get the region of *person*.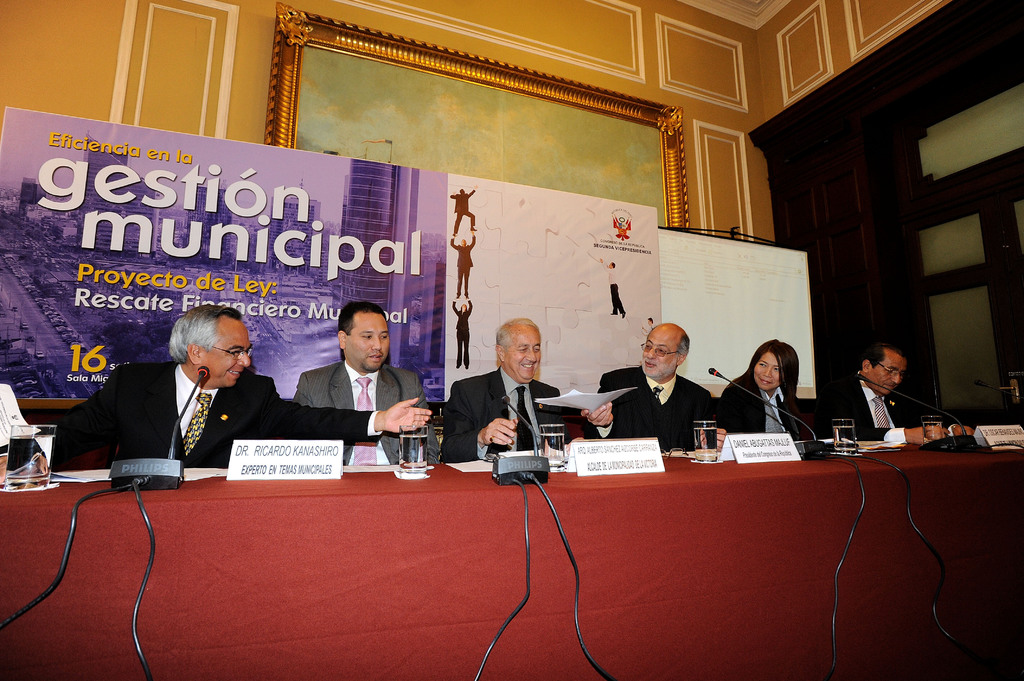
[440,316,579,460].
